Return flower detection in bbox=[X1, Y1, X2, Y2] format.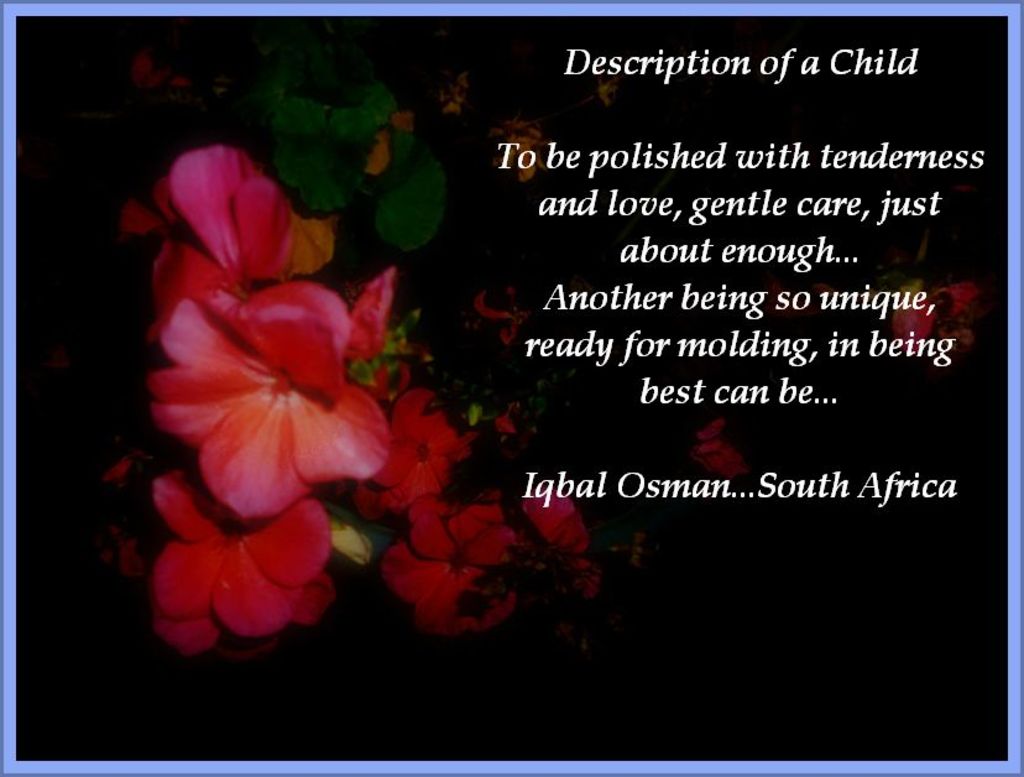
bbox=[130, 278, 378, 525].
